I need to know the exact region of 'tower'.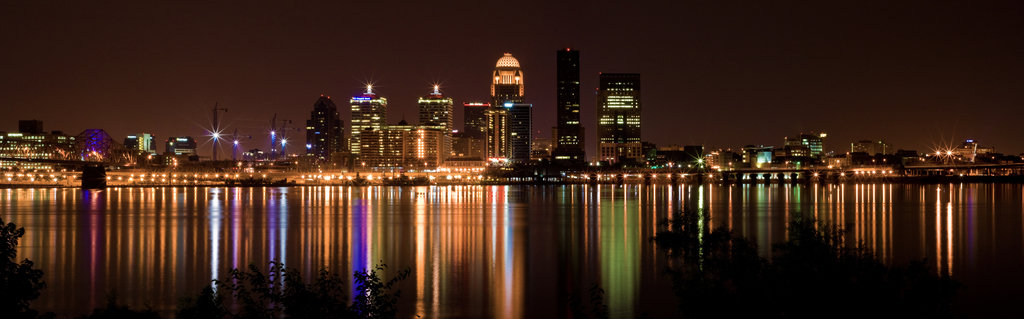
Region: bbox=(420, 81, 451, 136).
